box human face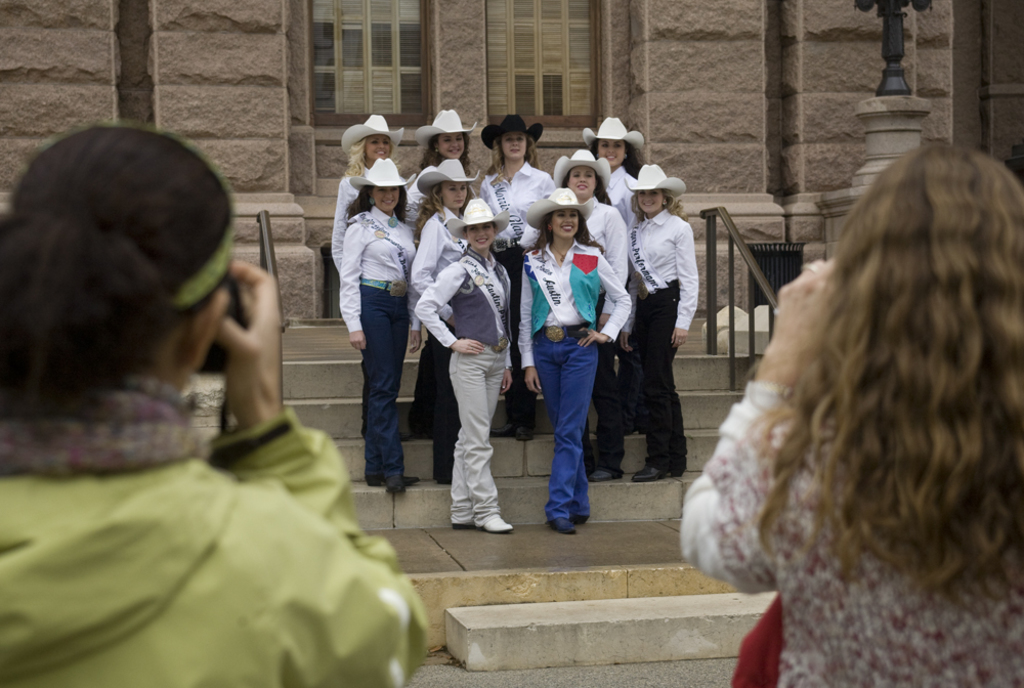
bbox=(596, 136, 624, 172)
